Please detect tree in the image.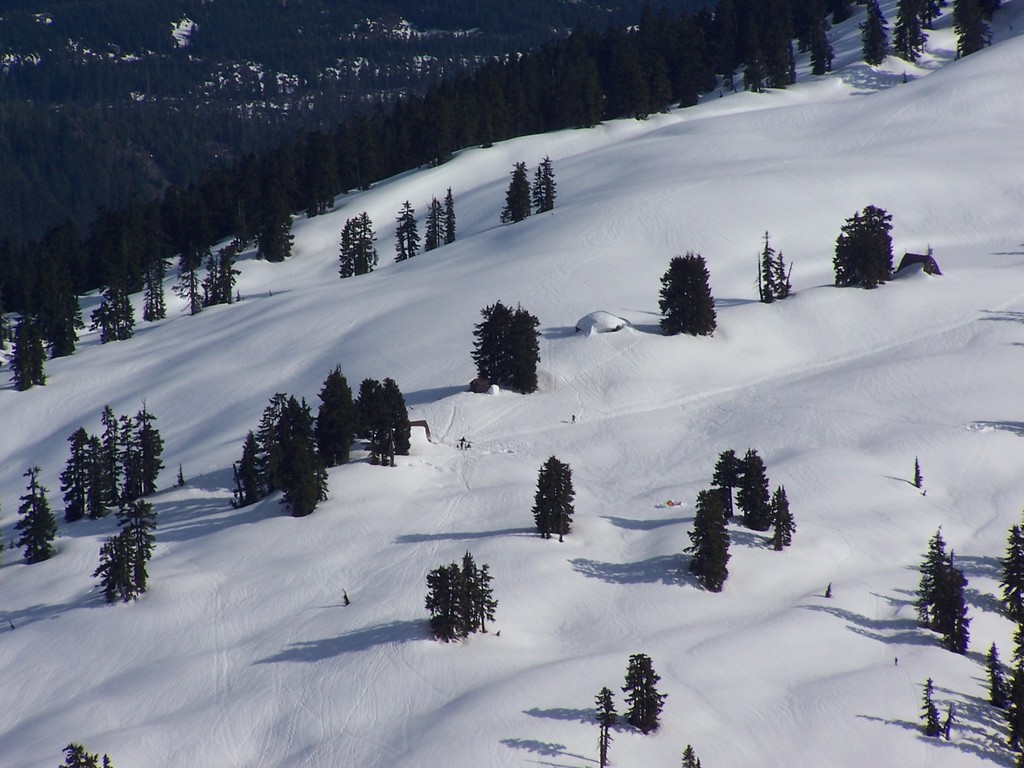
(x1=924, y1=678, x2=961, y2=737).
